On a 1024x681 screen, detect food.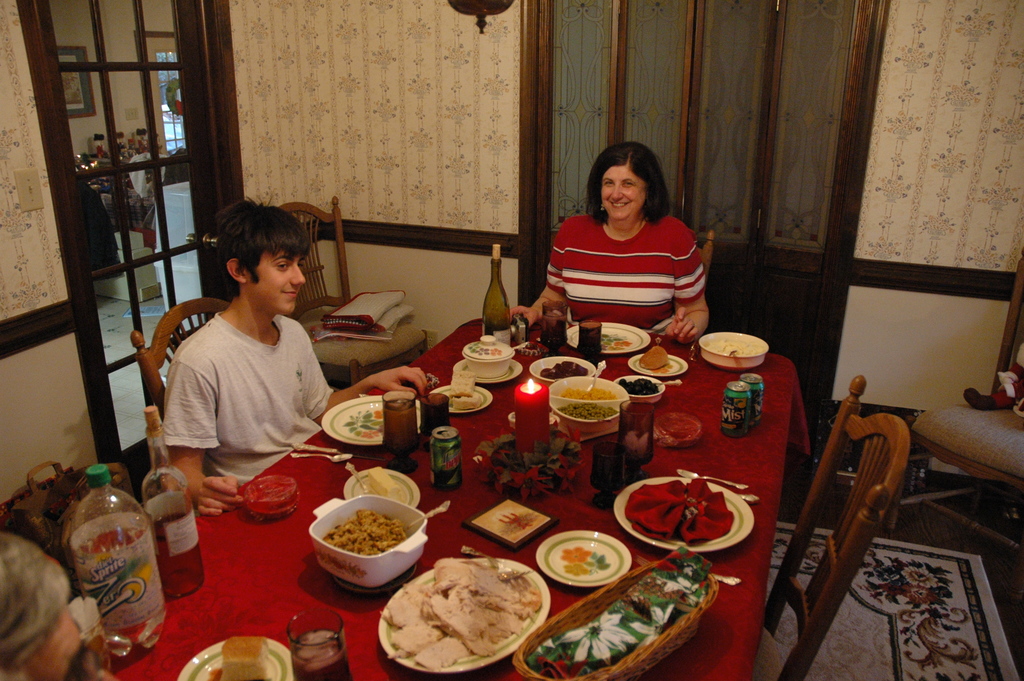
{"x1": 556, "y1": 400, "x2": 617, "y2": 421}.
